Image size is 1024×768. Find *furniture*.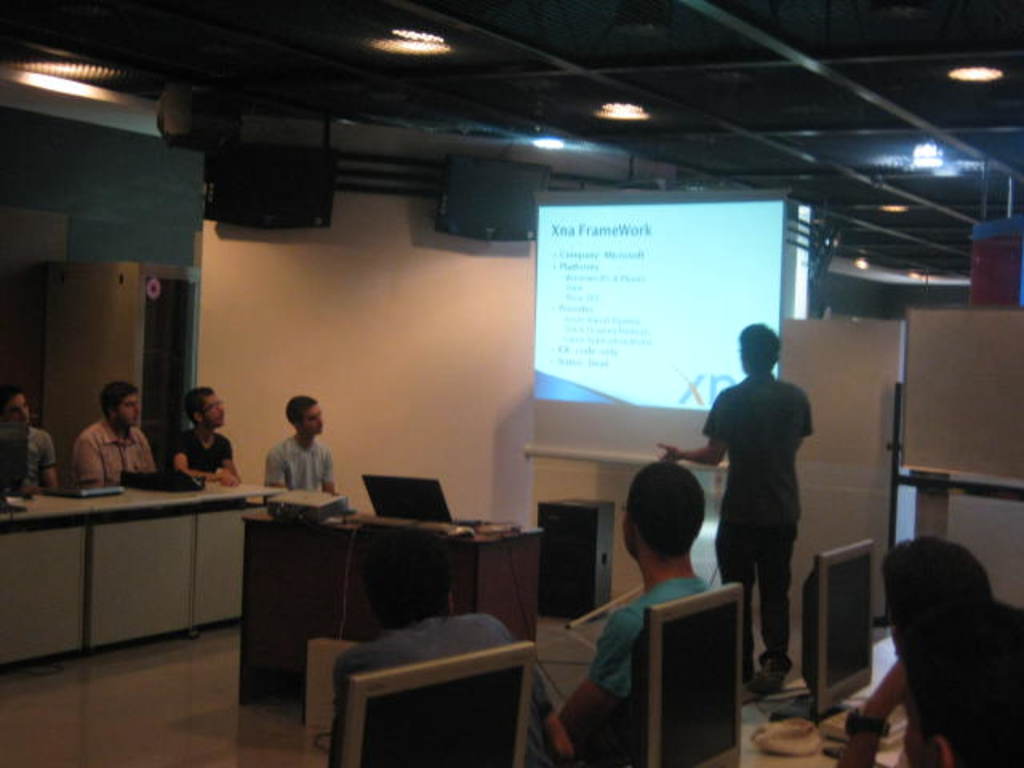
region(232, 504, 546, 701).
